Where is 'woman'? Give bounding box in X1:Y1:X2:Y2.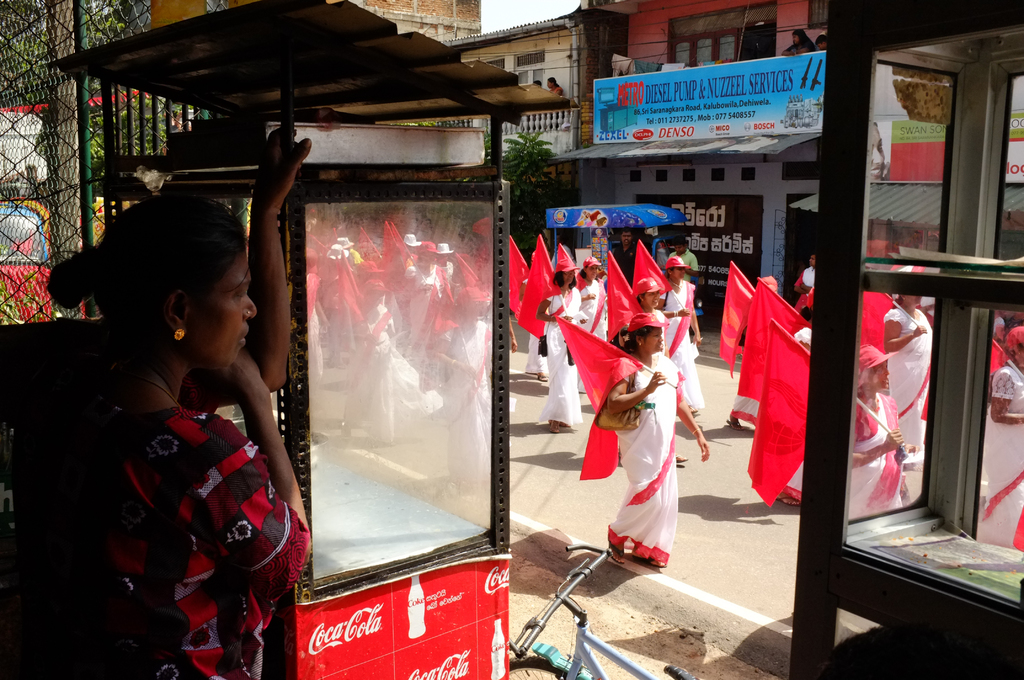
656:259:708:430.
